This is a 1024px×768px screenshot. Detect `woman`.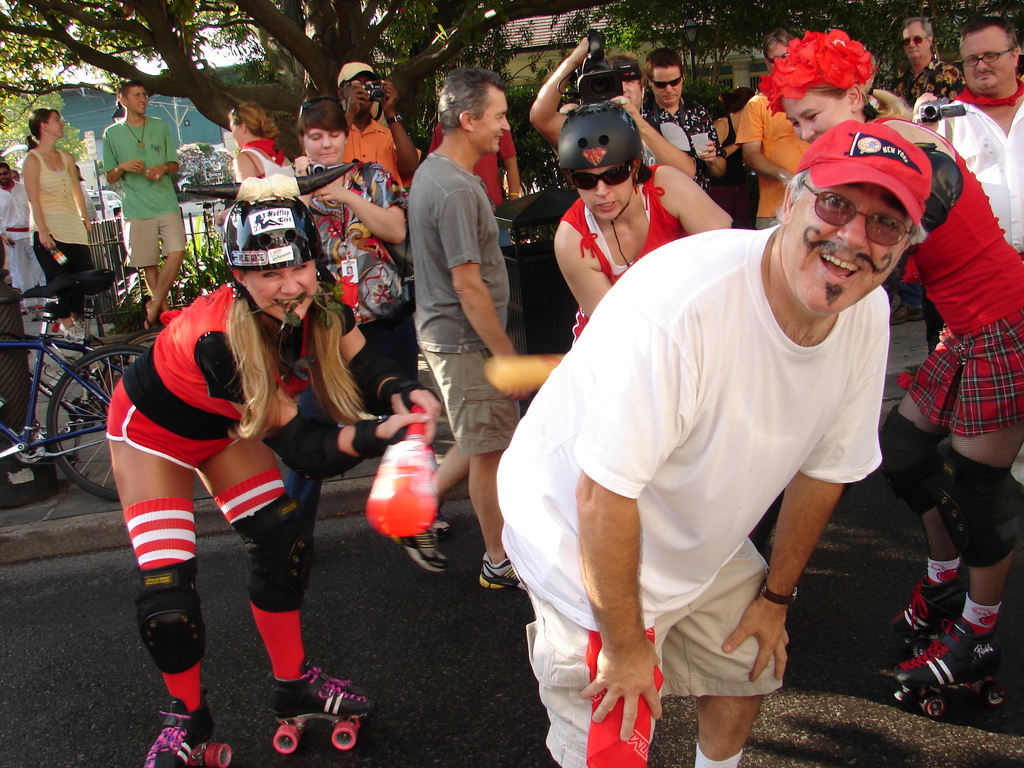
bbox=[101, 186, 364, 740].
